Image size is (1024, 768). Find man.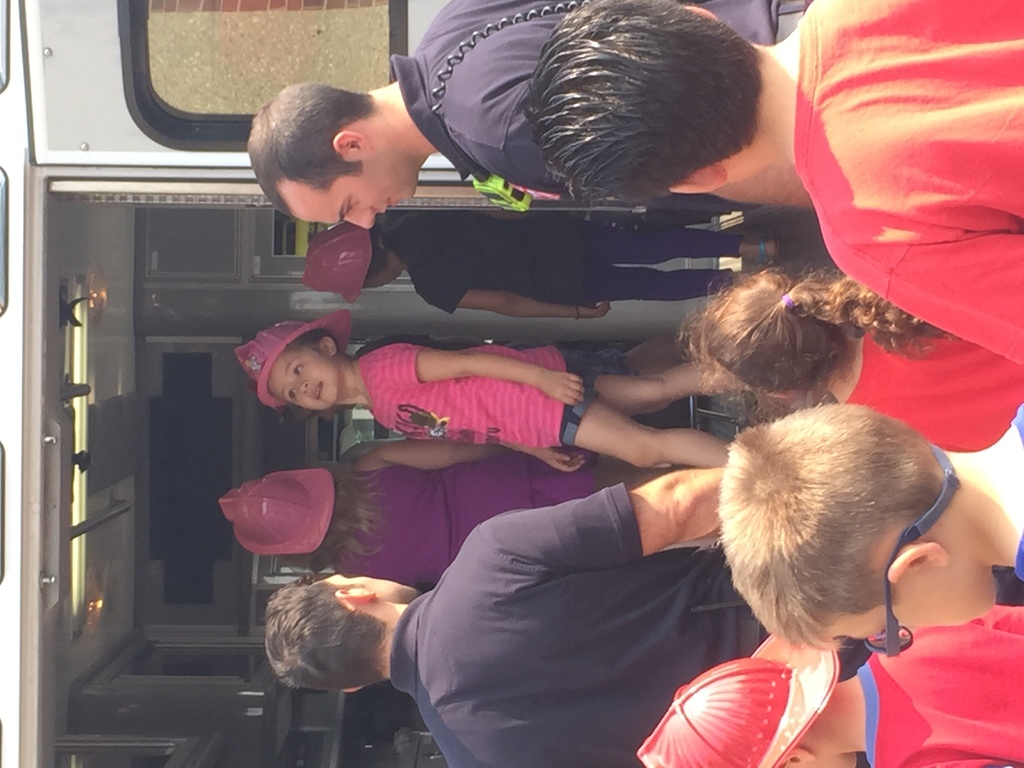
bbox=[239, 0, 812, 214].
